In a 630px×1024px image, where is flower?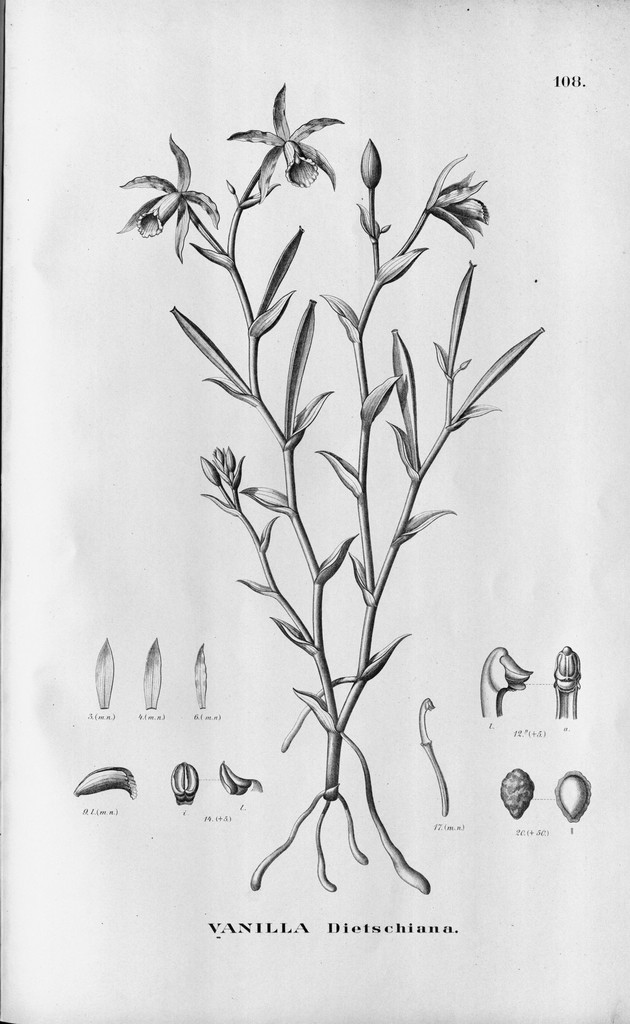
(223,81,346,205).
